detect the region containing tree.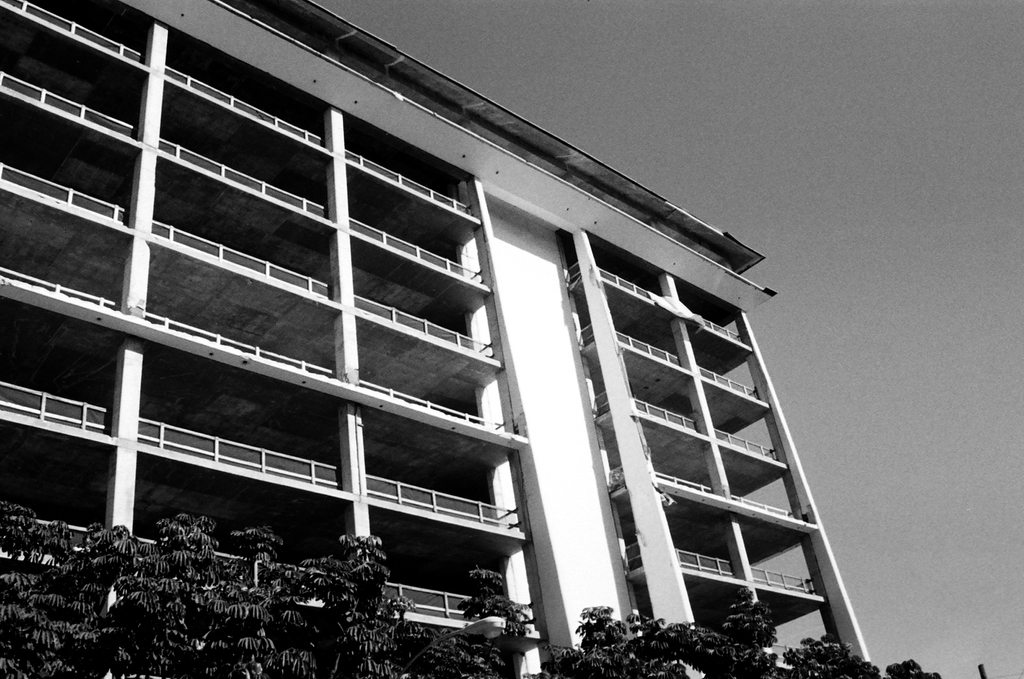
x1=0 y1=497 x2=502 y2=678.
